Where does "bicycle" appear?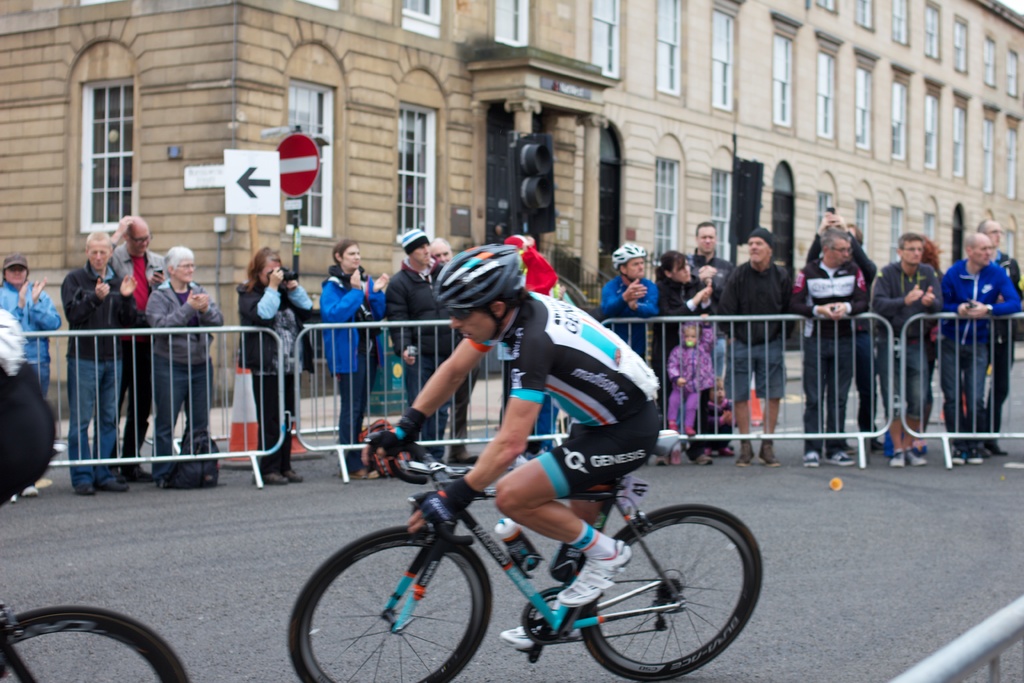
Appears at 0,596,190,682.
